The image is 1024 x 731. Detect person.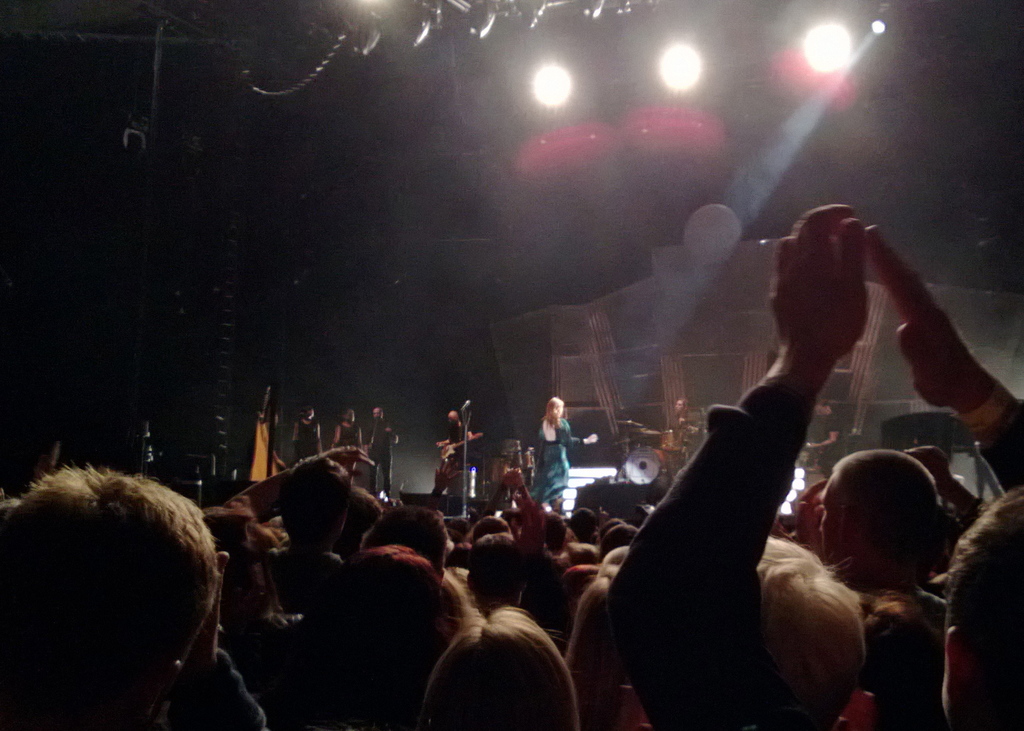
Detection: (x1=359, y1=406, x2=396, y2=511).
